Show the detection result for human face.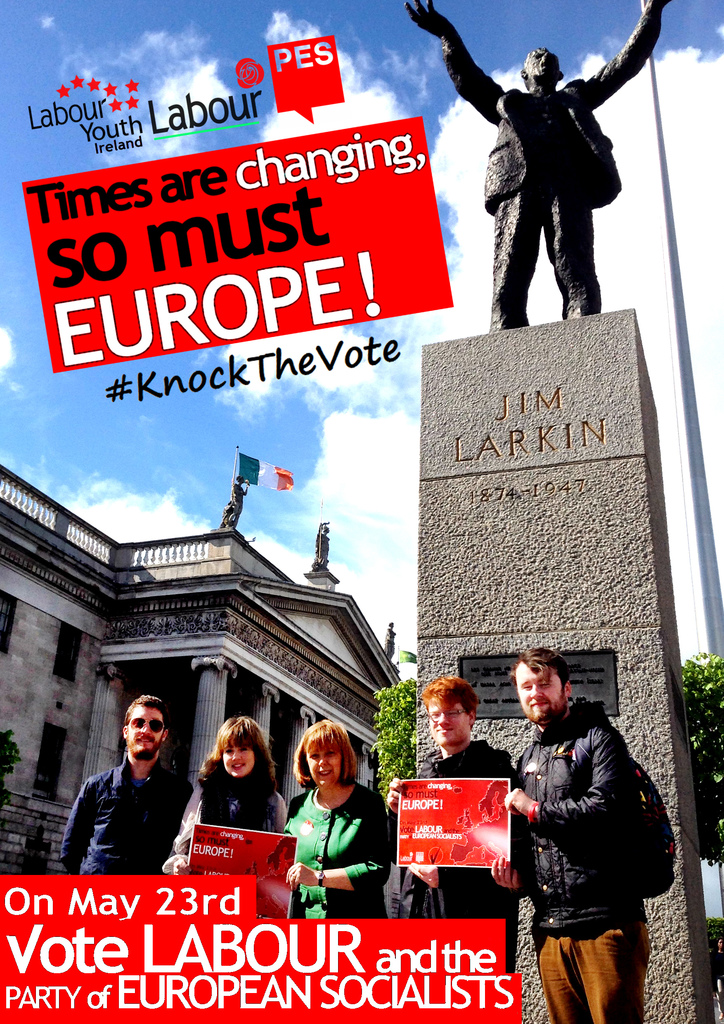
130,709,165,756.
